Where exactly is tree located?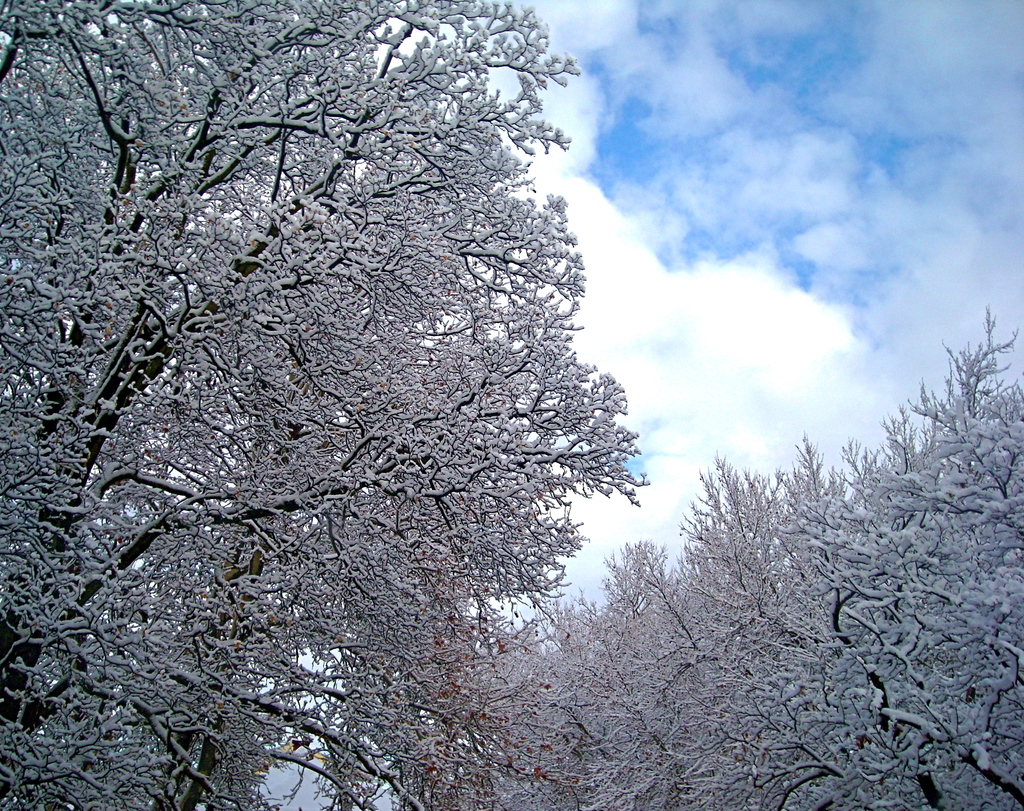
Its bounding box is l=0, t=0, r=711, b=810.
